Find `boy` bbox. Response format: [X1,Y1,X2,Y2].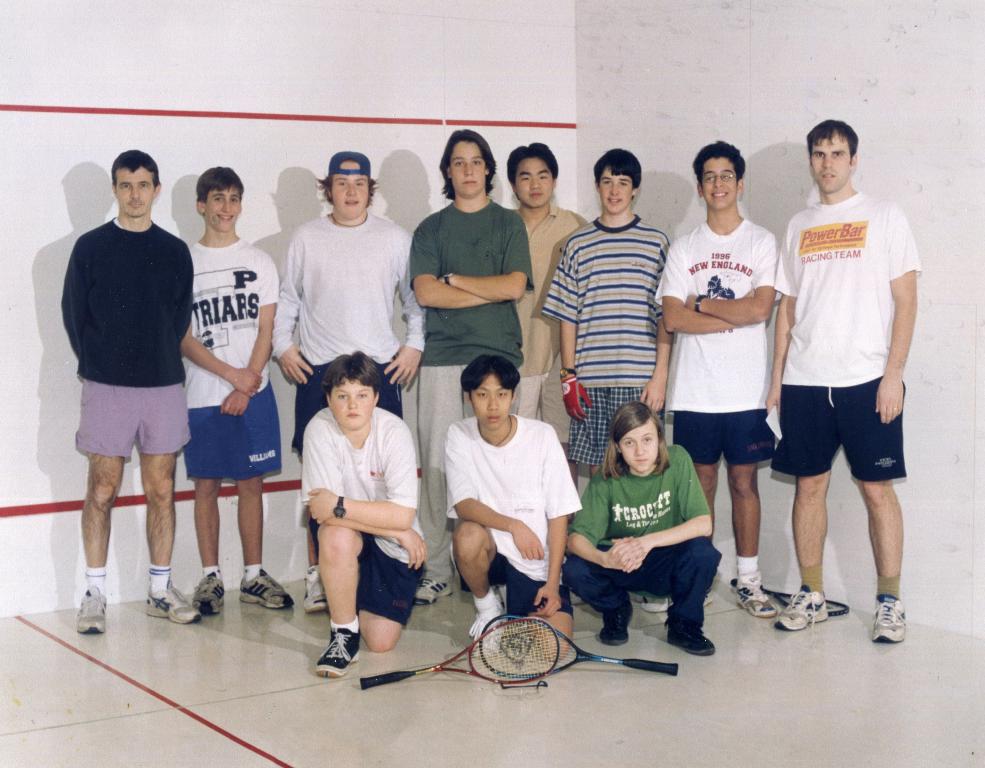
[519,140,597,461].
